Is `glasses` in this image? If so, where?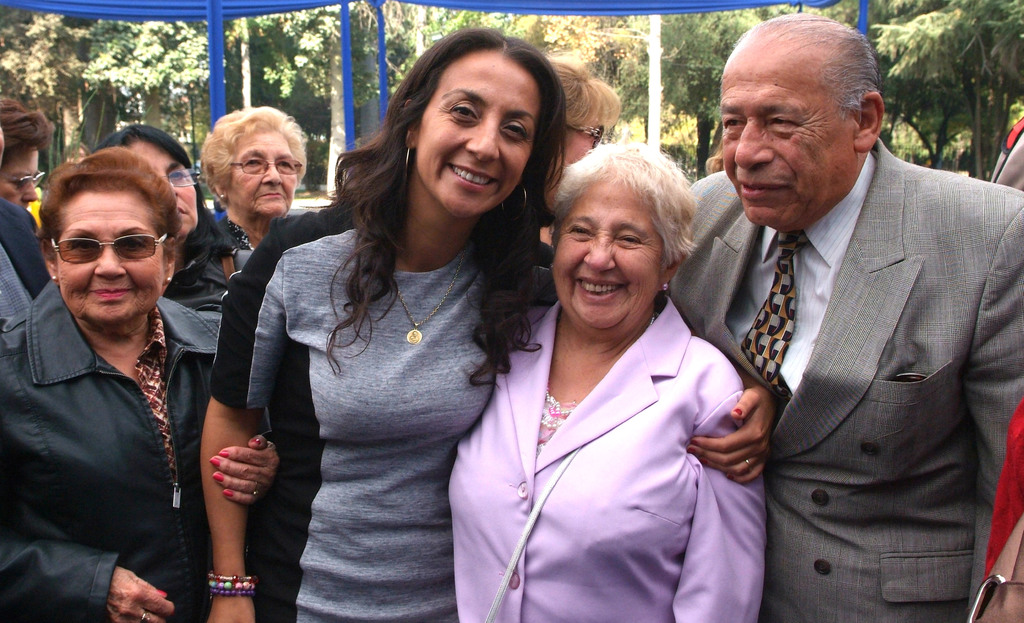
Yes, at bbox=(227, 156, 302, 176).
